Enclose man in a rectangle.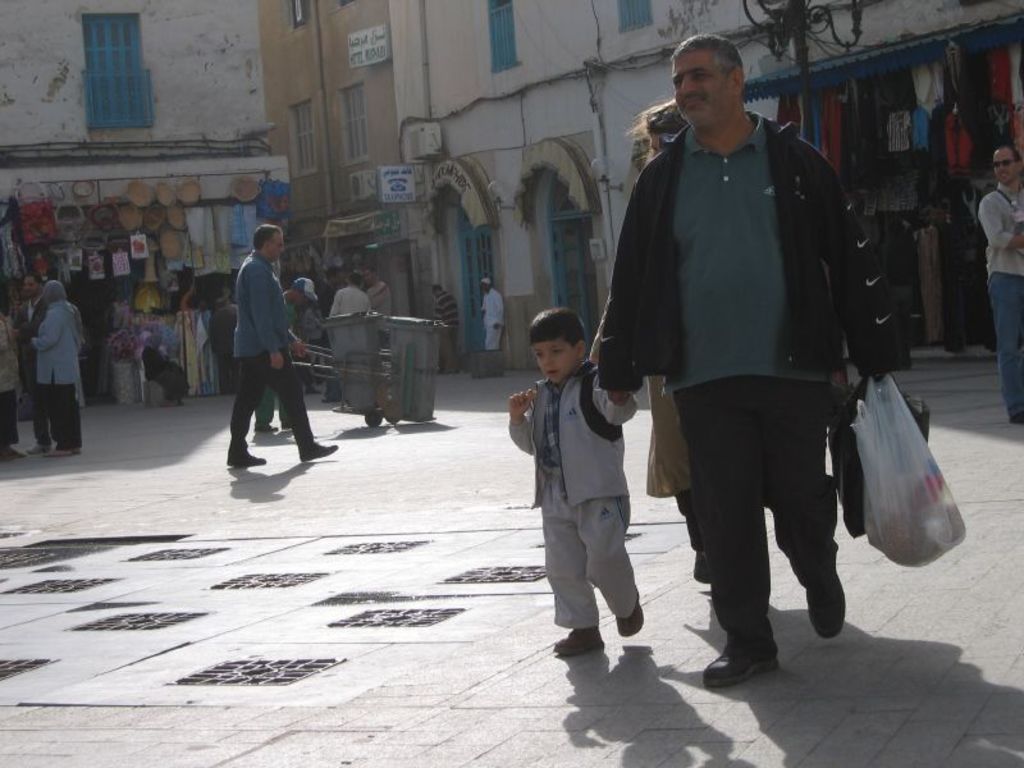
bbox(13, 275, 52, 458).
